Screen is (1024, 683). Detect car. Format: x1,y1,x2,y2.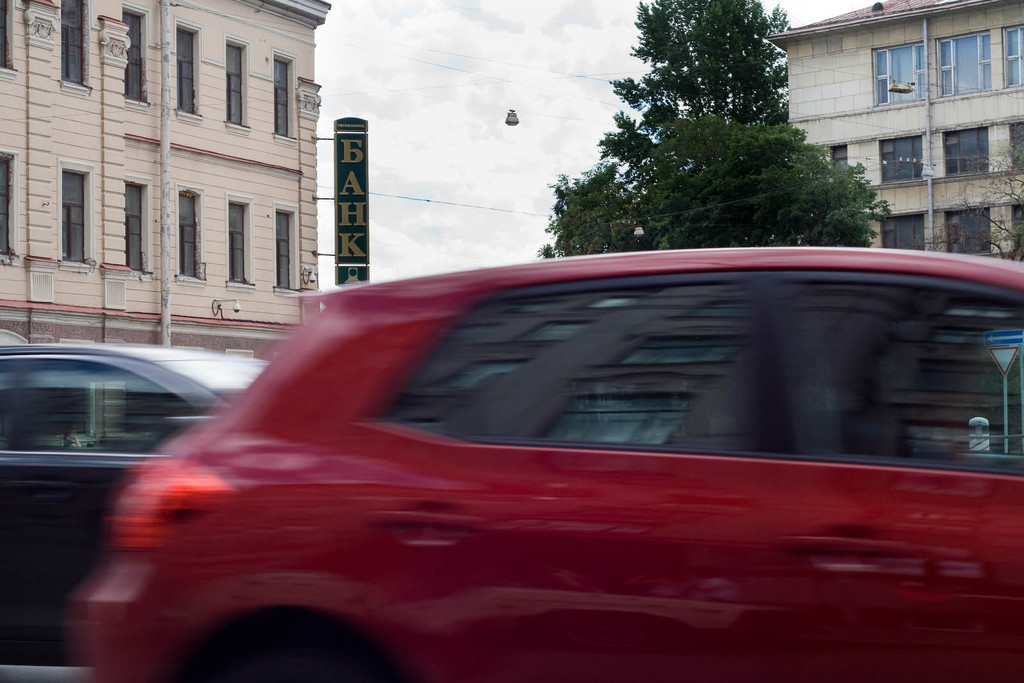
74,247,1023,682.
